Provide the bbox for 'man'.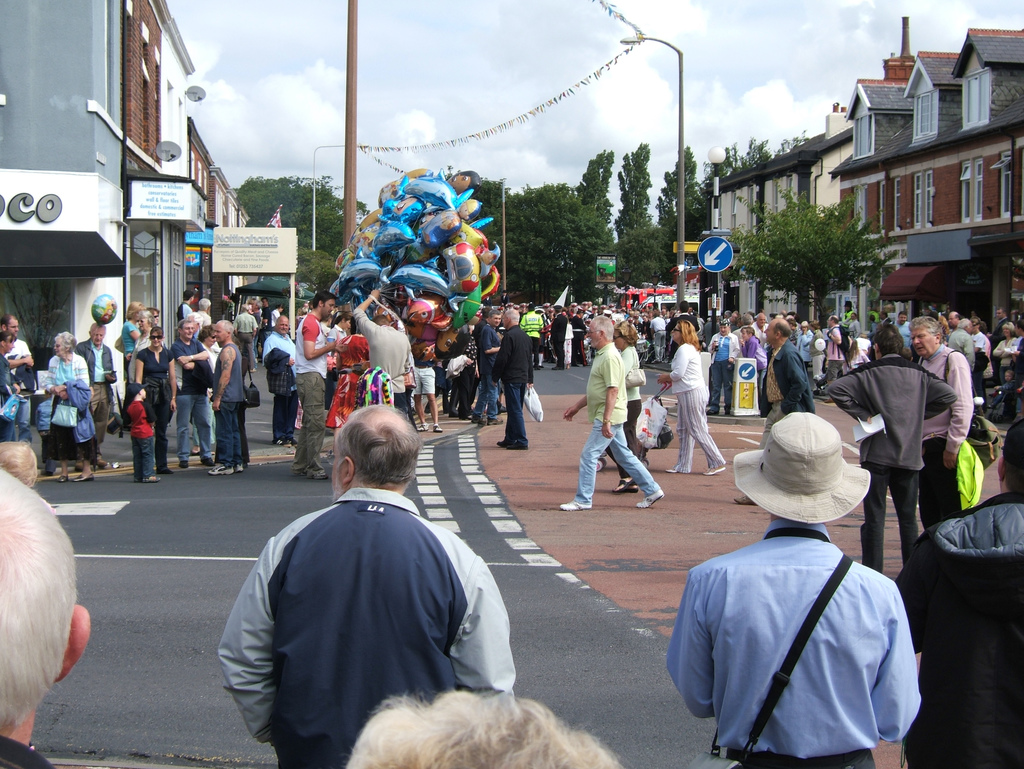
bbox=[493, 309, 534, 458].
